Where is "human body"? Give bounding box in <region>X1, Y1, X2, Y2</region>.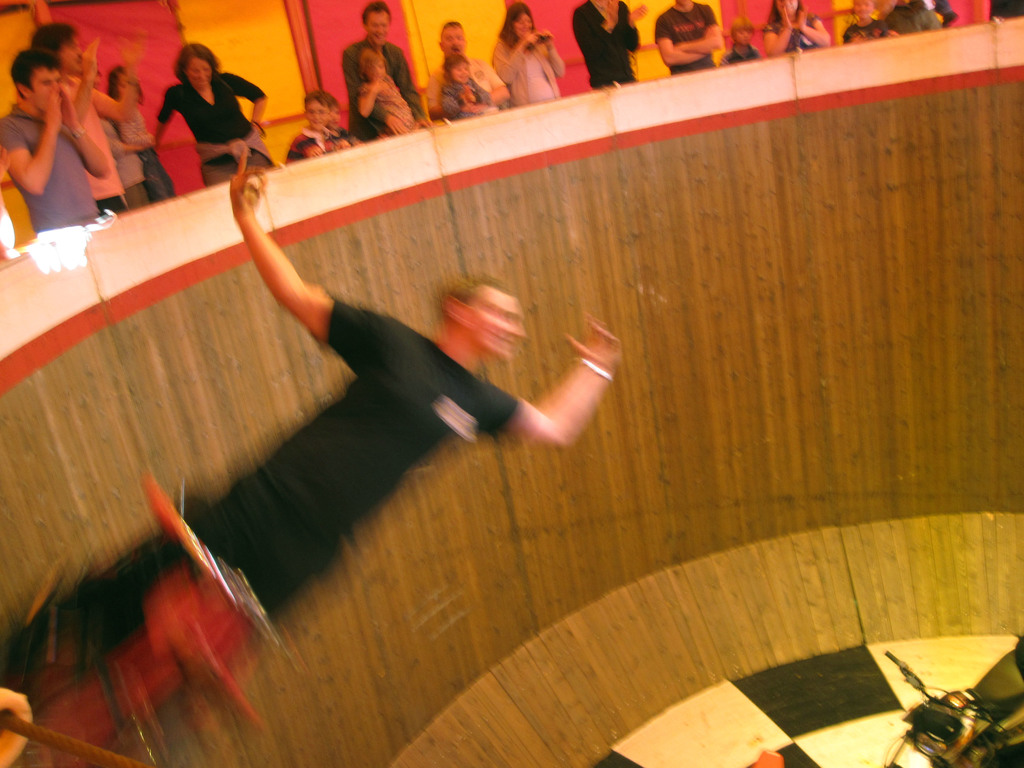
<region>149, 47, 272, 178</region>.
